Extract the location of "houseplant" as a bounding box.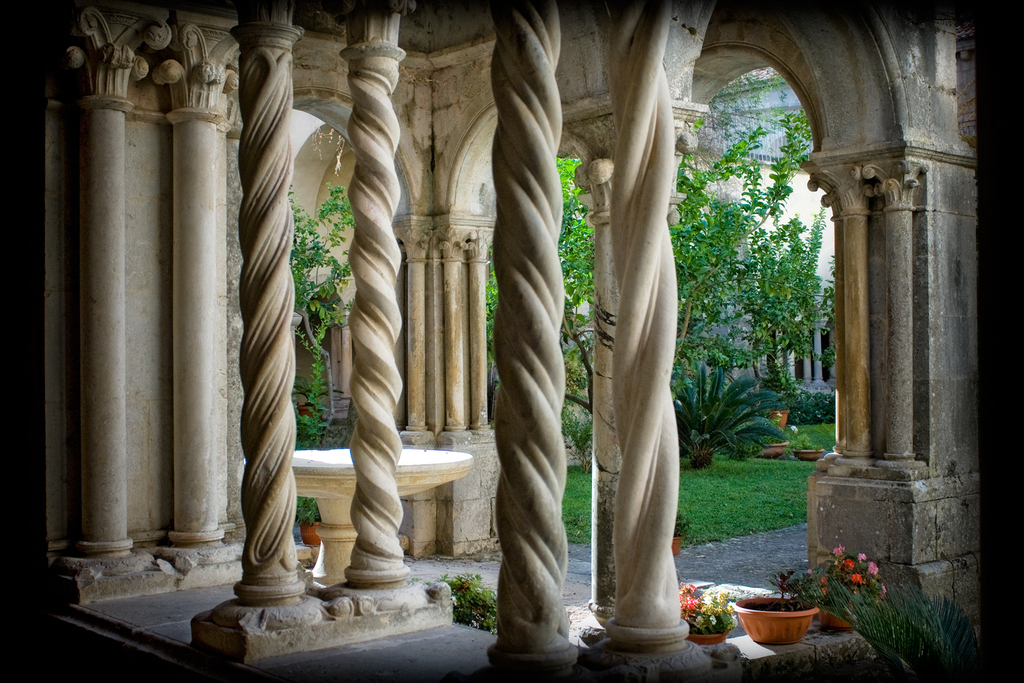
rect(290, 494, 326, 549).
